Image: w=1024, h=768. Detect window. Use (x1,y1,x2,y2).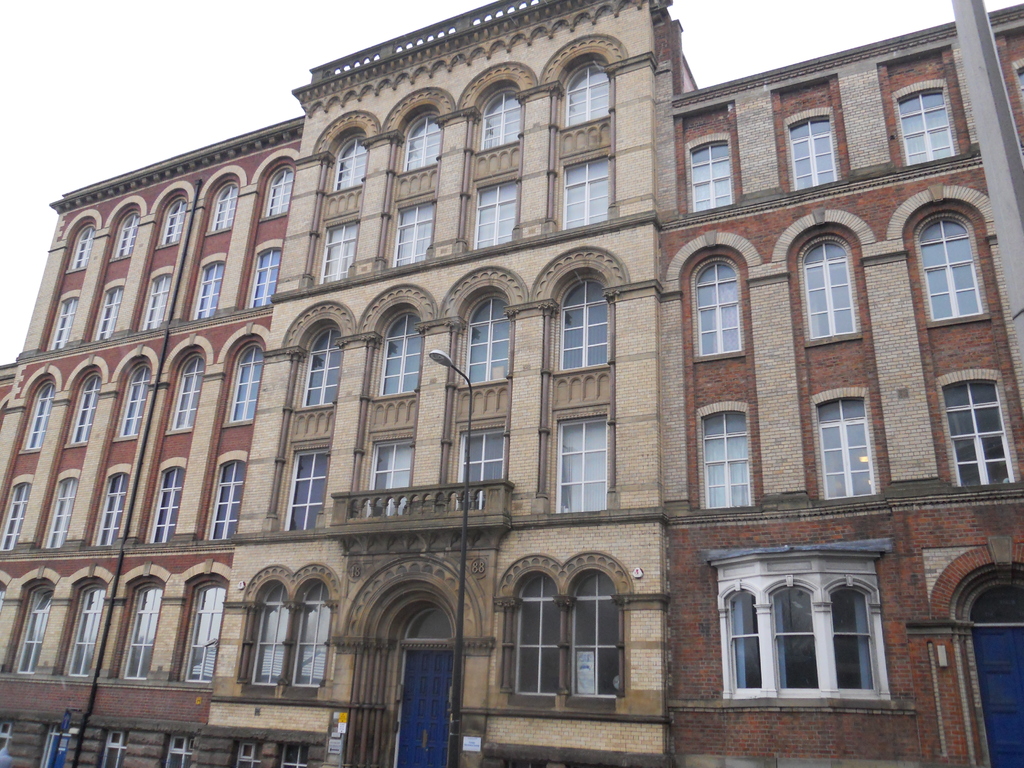
(243,236,287,307).
